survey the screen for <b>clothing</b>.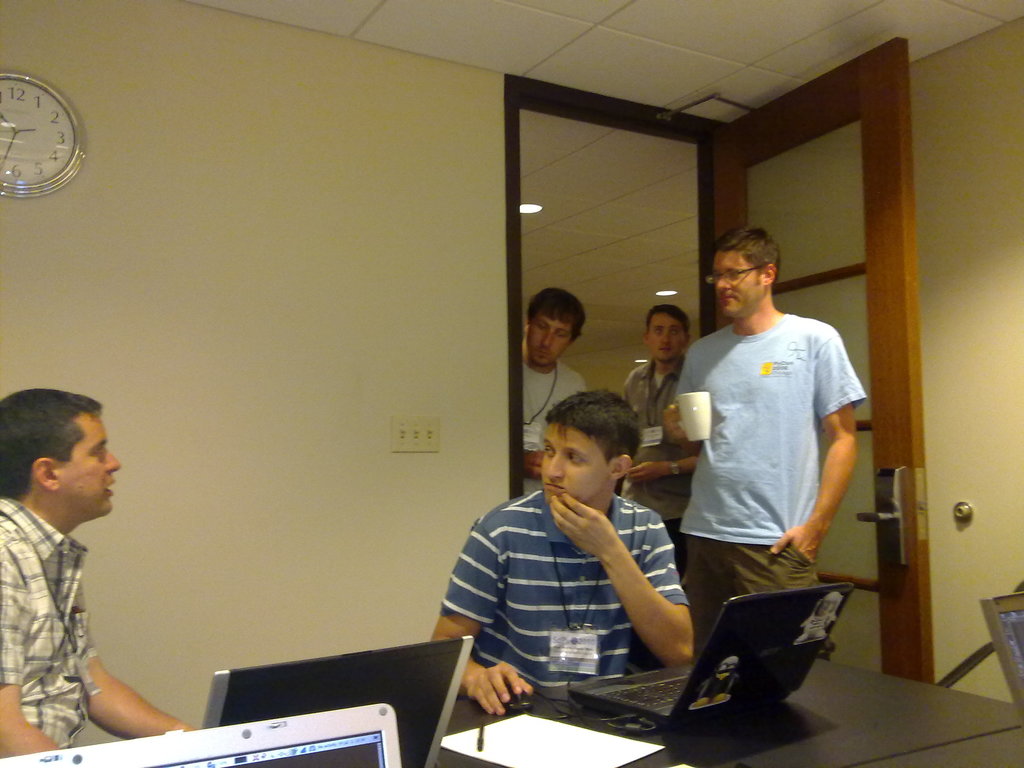
Survey found: [left=522, top=357, right=588, bottom=493].
